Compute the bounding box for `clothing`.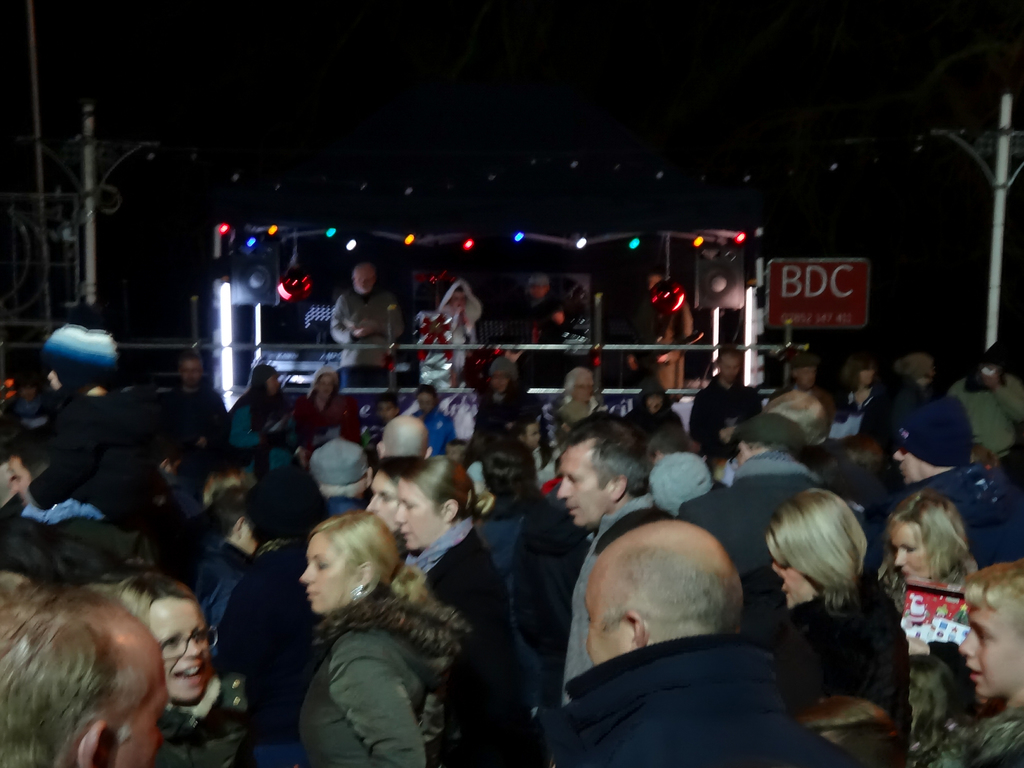
pyautogui.locateOnScreen(623, 283, 705, 388).
